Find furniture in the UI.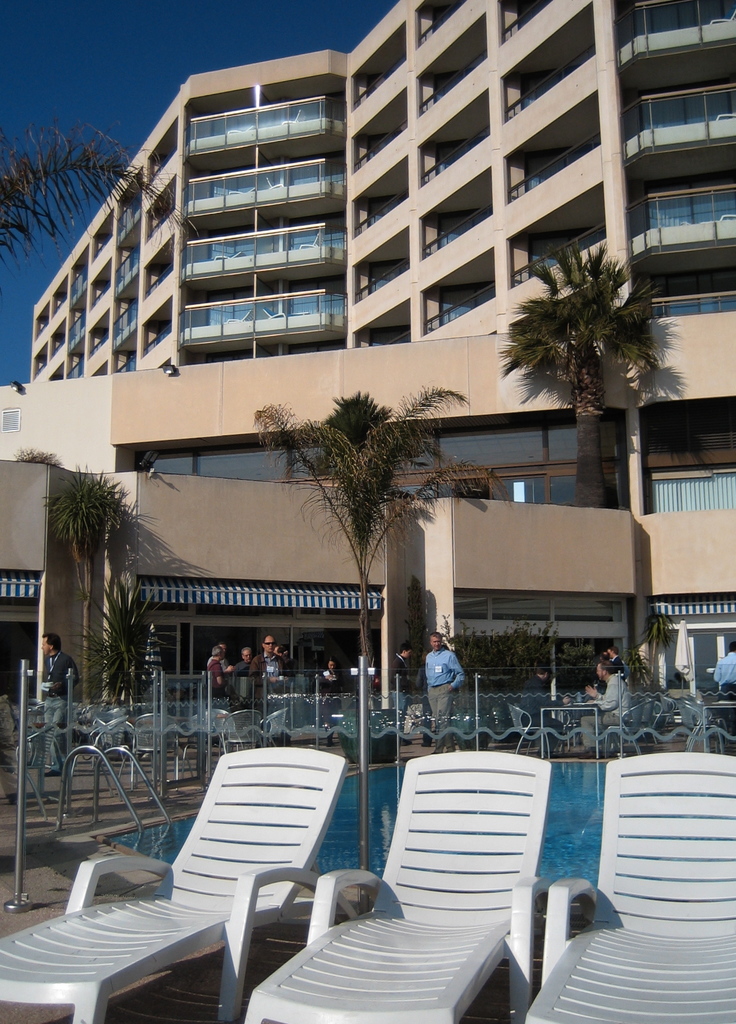
UI element at (x1=521, y1=753, x2=735, y2=1023).
